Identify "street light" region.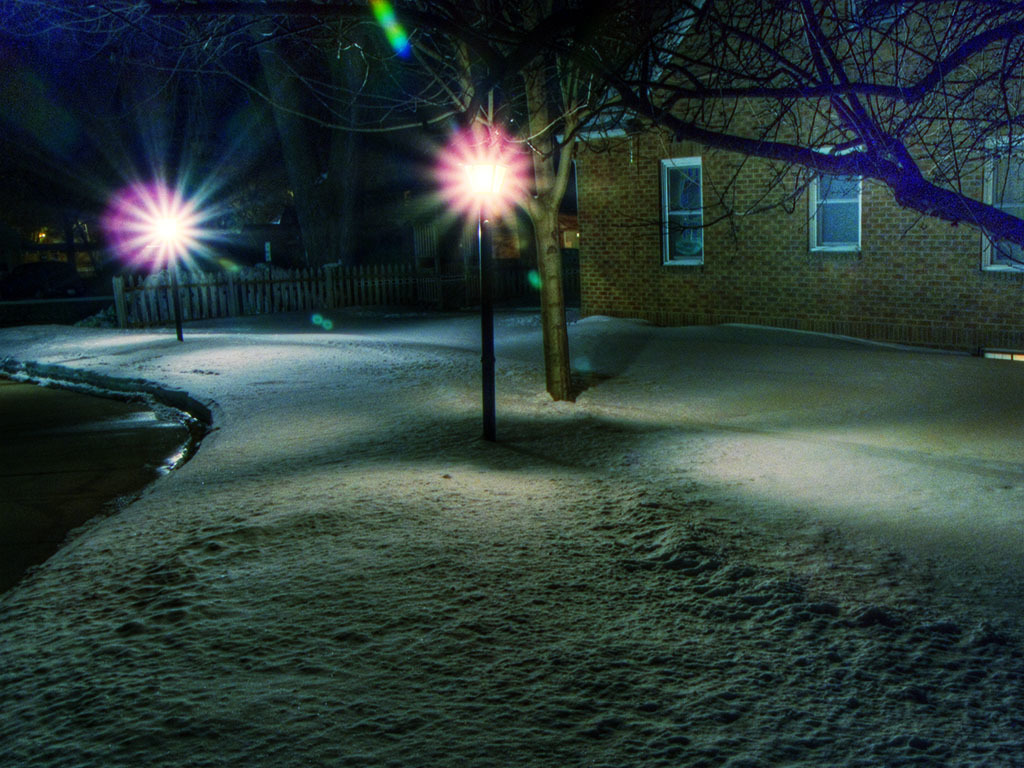
Region: detection(438, 126, 555, 440).
